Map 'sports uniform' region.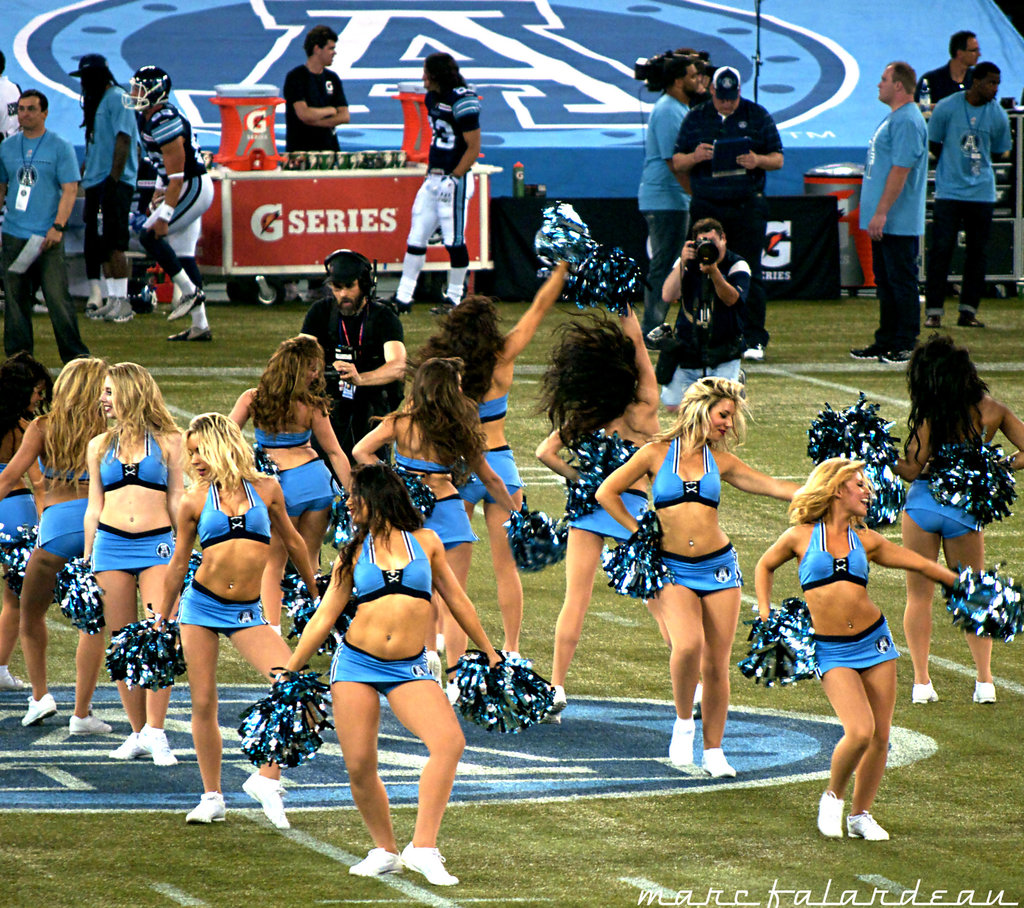
Mapped to [left=107, top=431, right=173, bottom=494].
